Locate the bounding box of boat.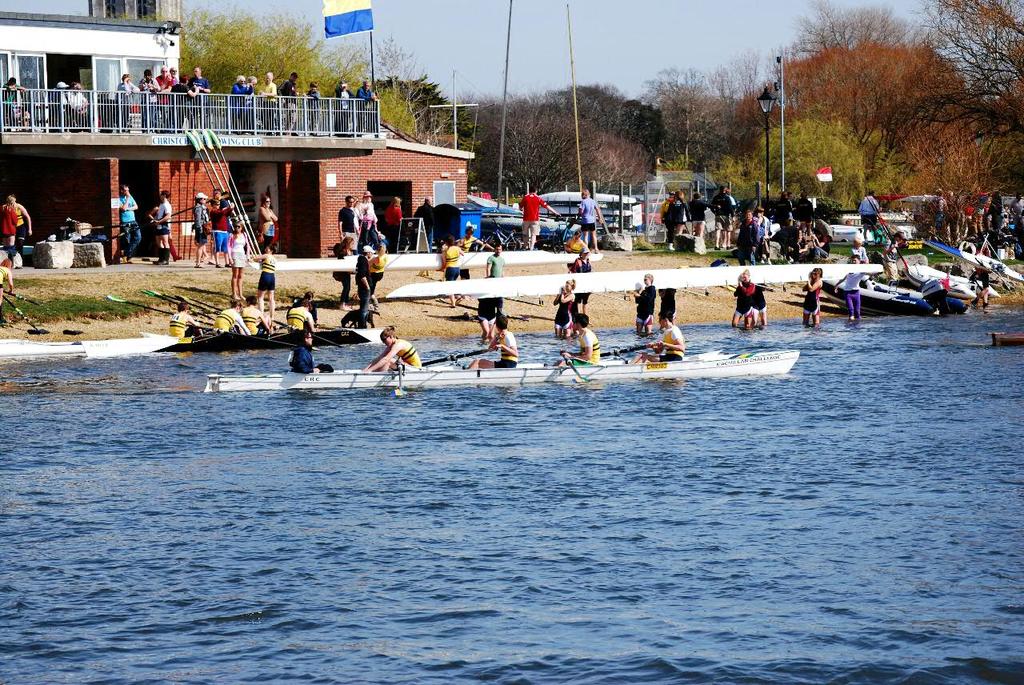
Bounding box: <box>146,322,378,350</box>.
